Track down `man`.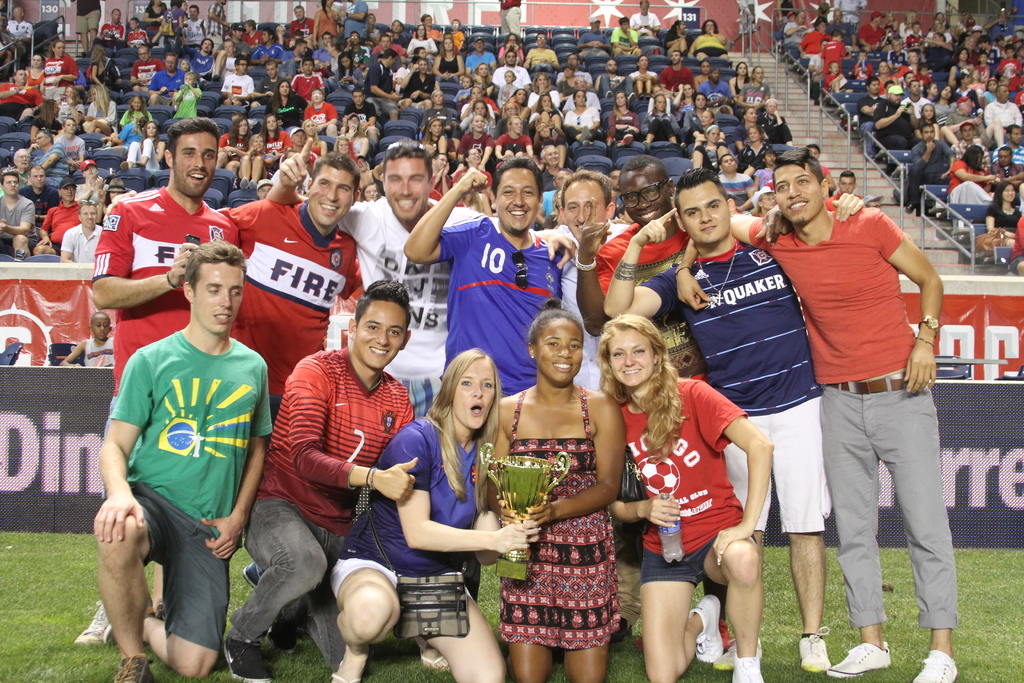
Tracked to (left=0, top=69, right=47, bottom=125).
